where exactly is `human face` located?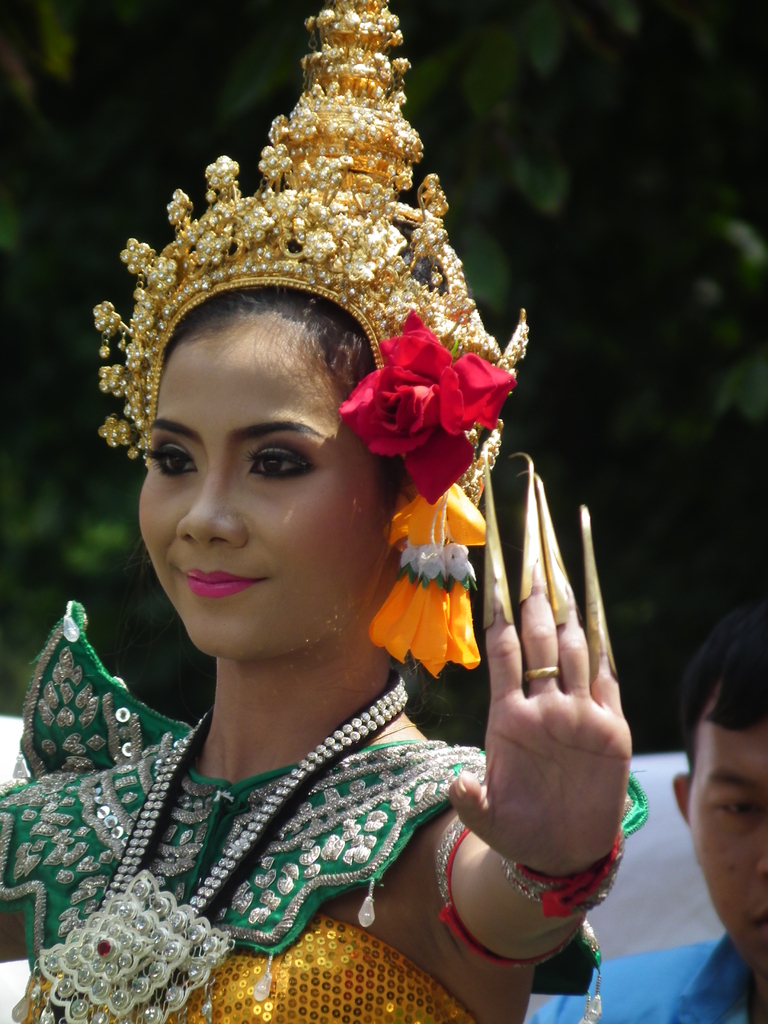
Its bounding box is 679, 704, 767, 973.
